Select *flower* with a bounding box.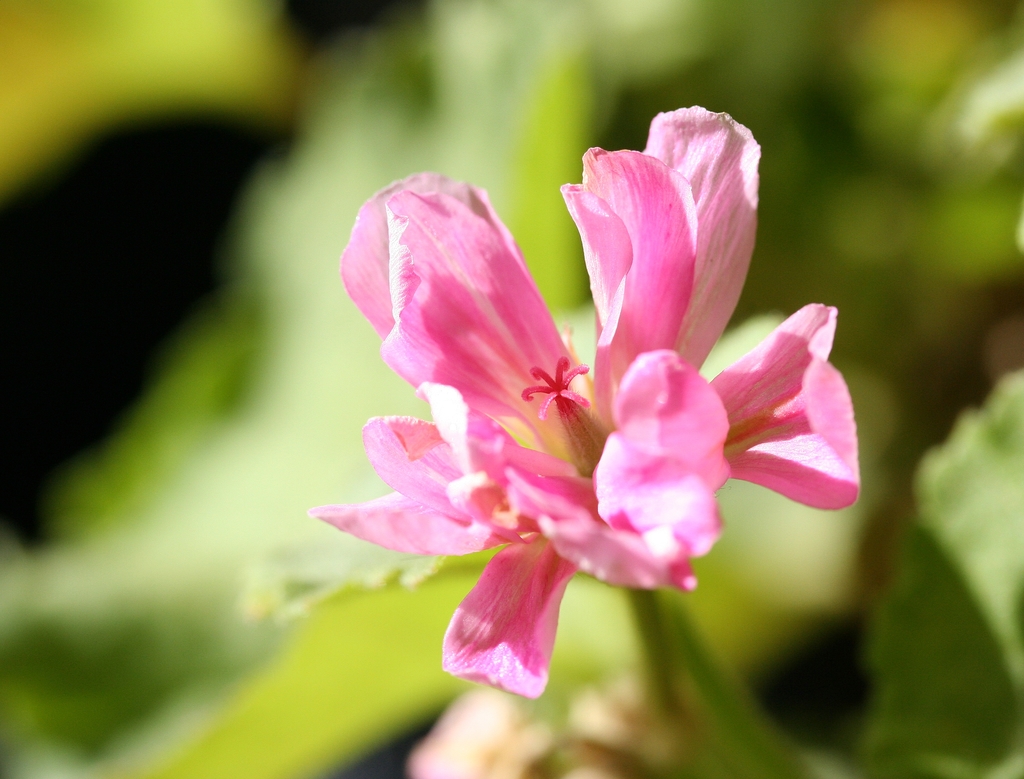
<bbox>334, 124, 839, 719</bbox>.
